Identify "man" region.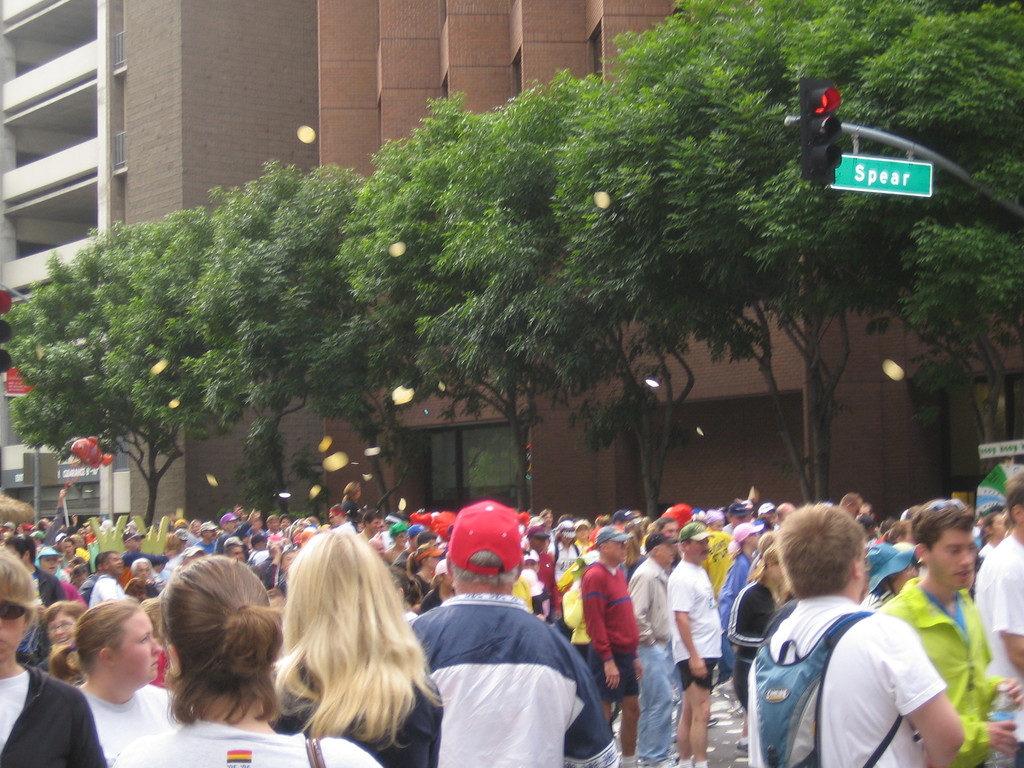
Region: <region>80, 522, 97, 543</region>.
